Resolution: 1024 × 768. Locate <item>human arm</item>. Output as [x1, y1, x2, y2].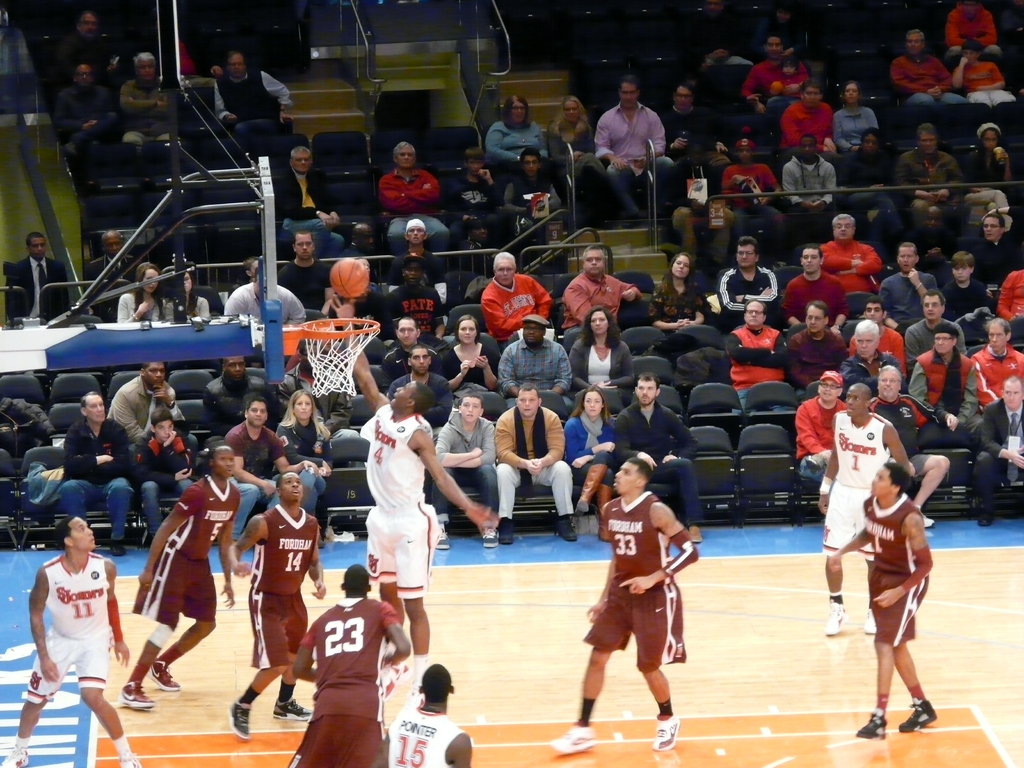
[218, 486, 241, 605].
